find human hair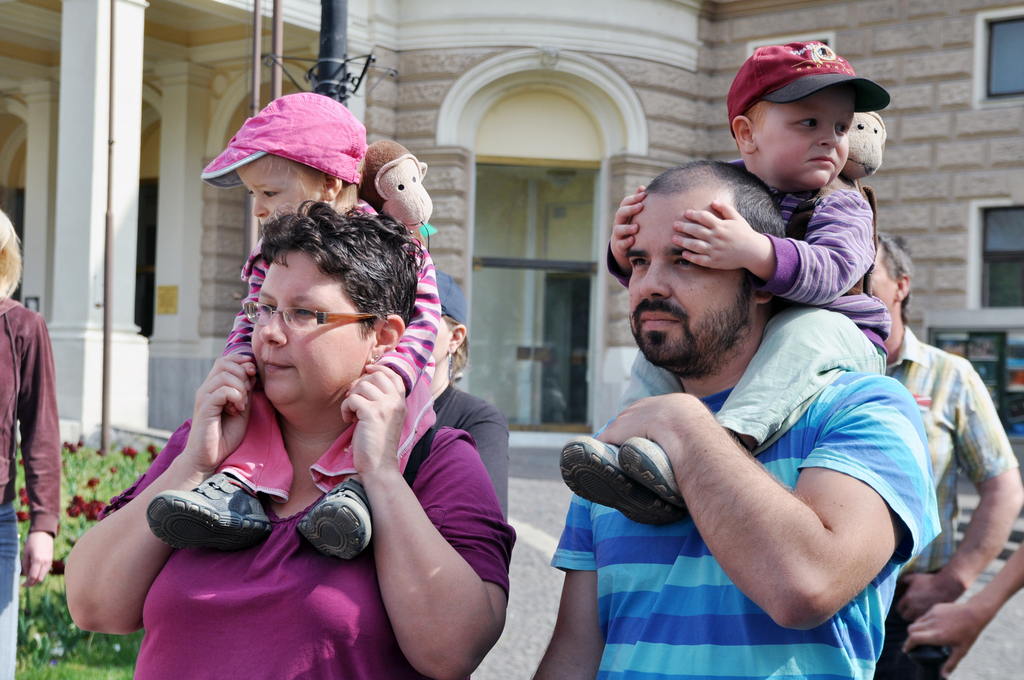
locate(644, 158, 790, 298)
